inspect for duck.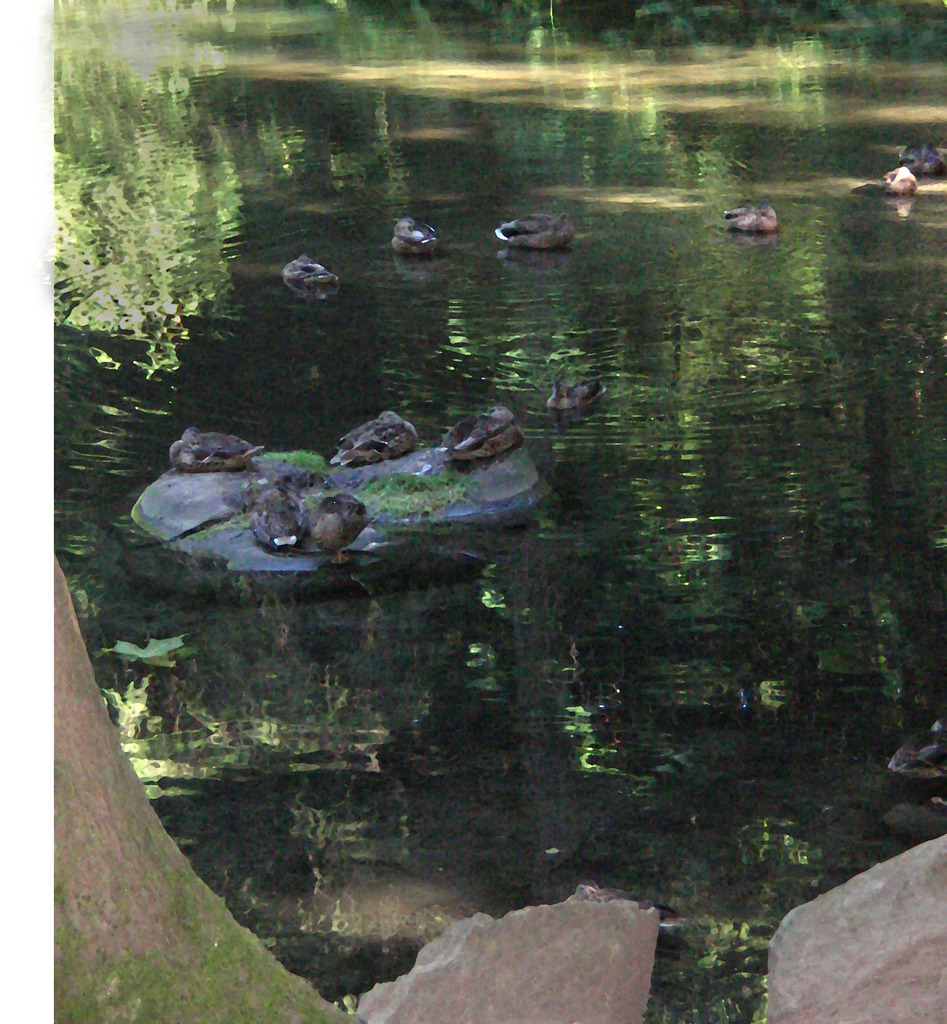
Inspection: bbox=(241, 470, 309, 550).
